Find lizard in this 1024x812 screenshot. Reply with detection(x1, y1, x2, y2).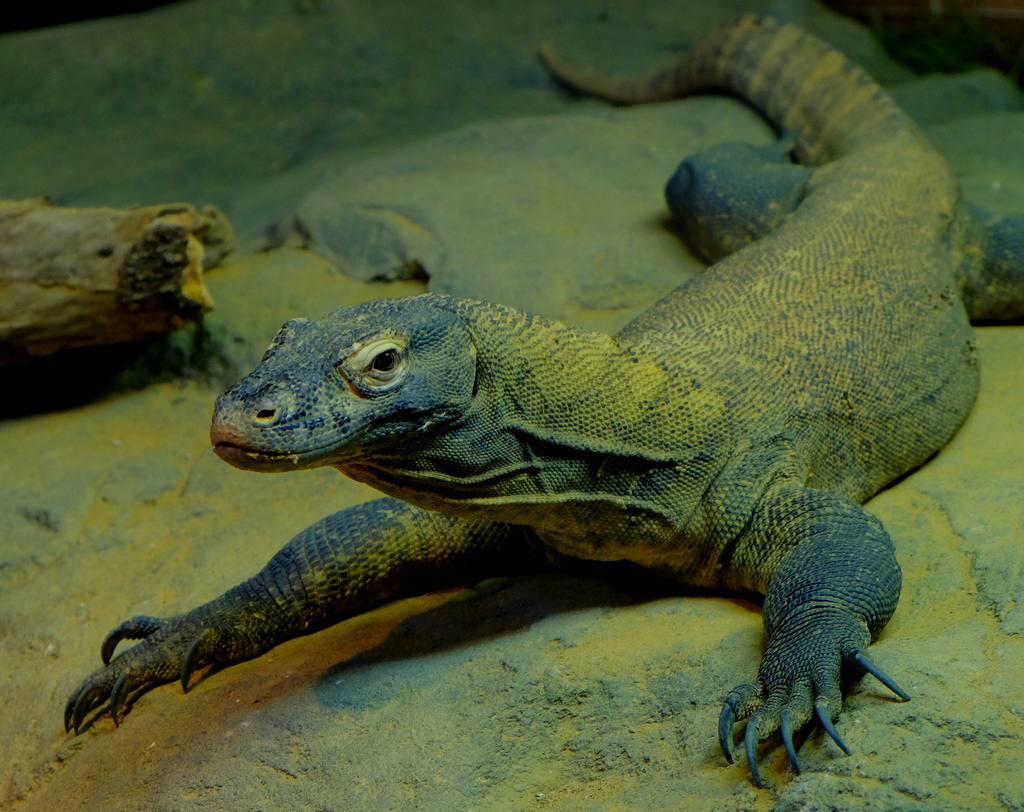
detection(61, 12, 978, 792).
